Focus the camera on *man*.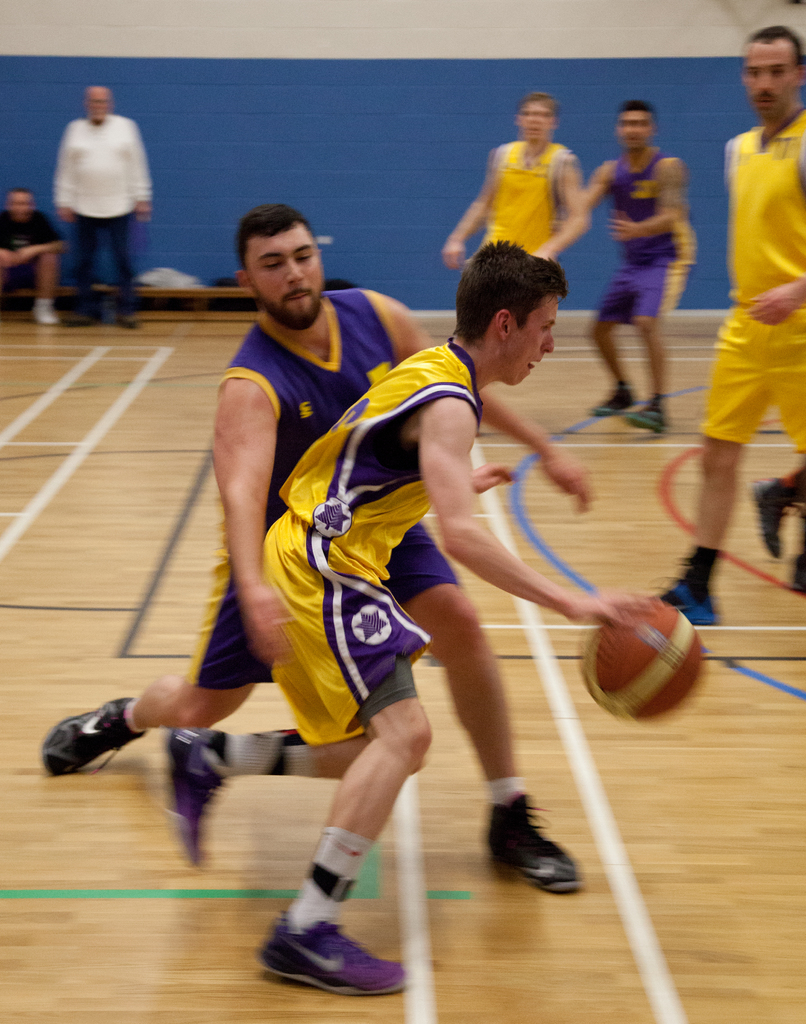
Focus region: select_region(439, 94, 589, 271).
